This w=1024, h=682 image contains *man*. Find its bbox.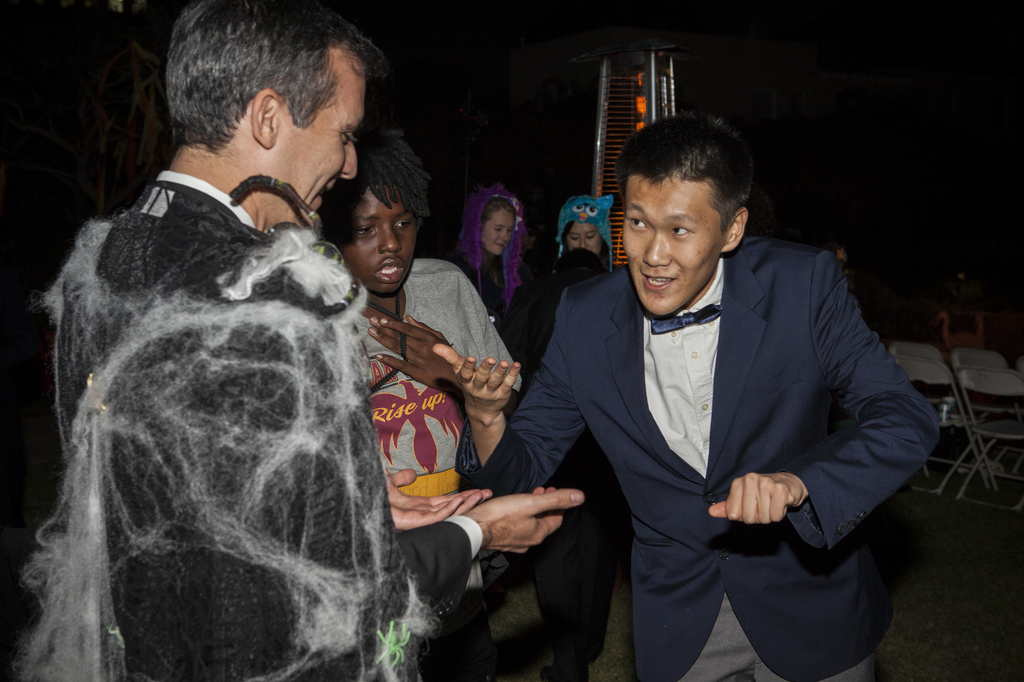
bbox=(36, 0, 589, 681).
